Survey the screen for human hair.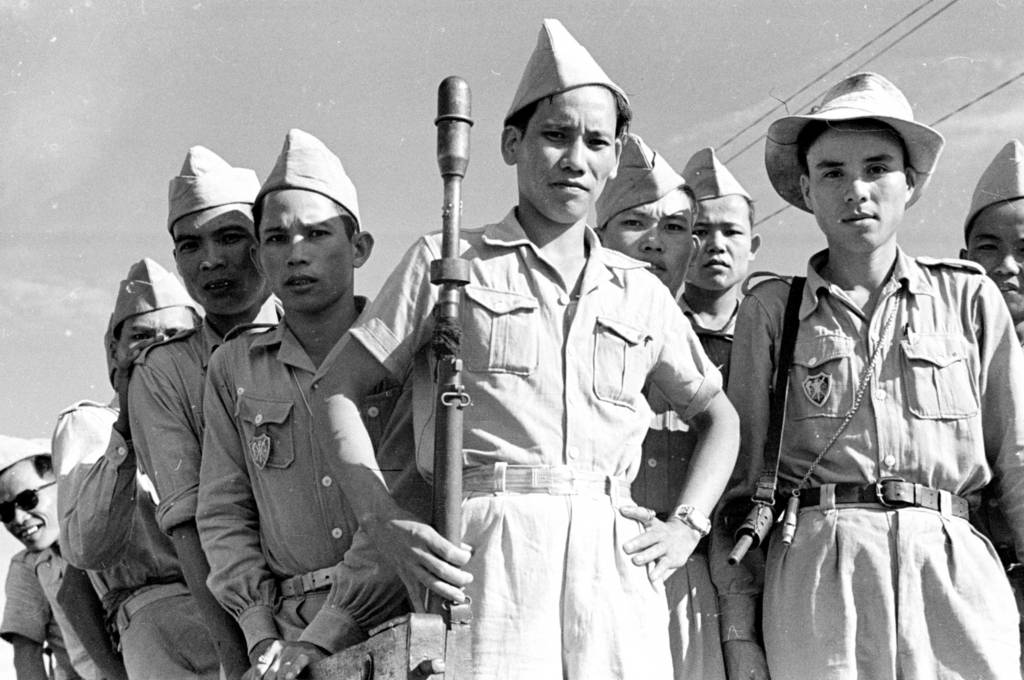
Survey found: 249, 203, 360, 241.
